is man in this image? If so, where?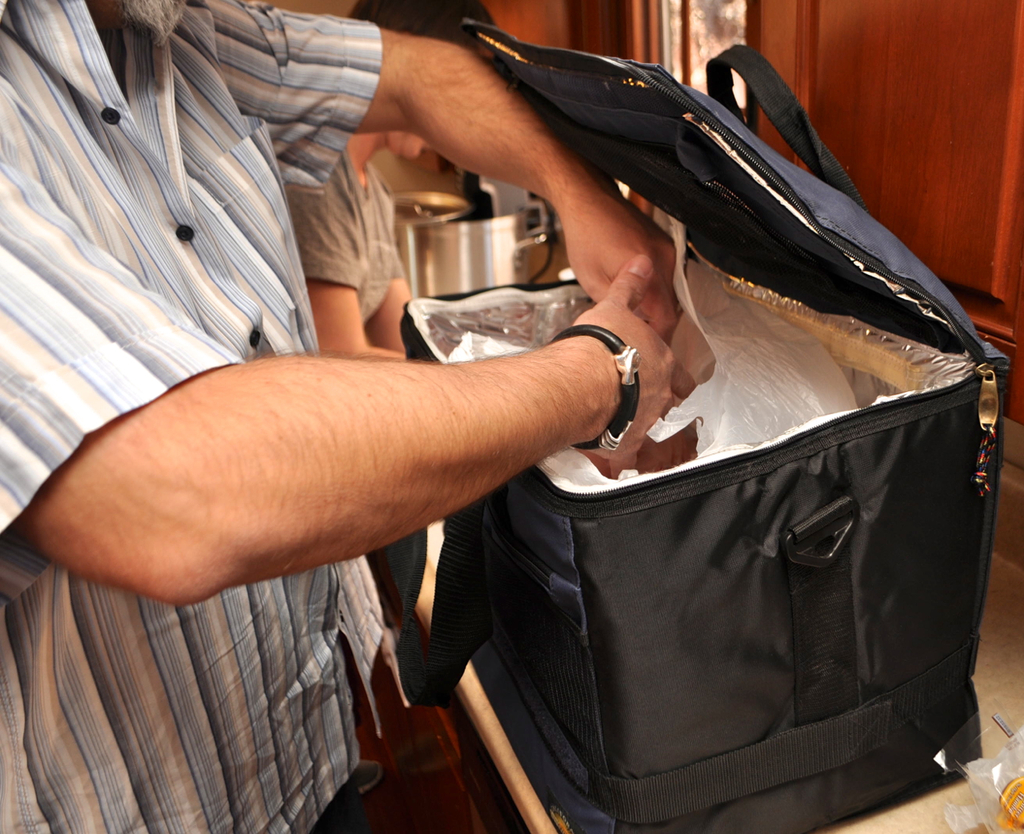
Yes, at 0 0 679 833.
